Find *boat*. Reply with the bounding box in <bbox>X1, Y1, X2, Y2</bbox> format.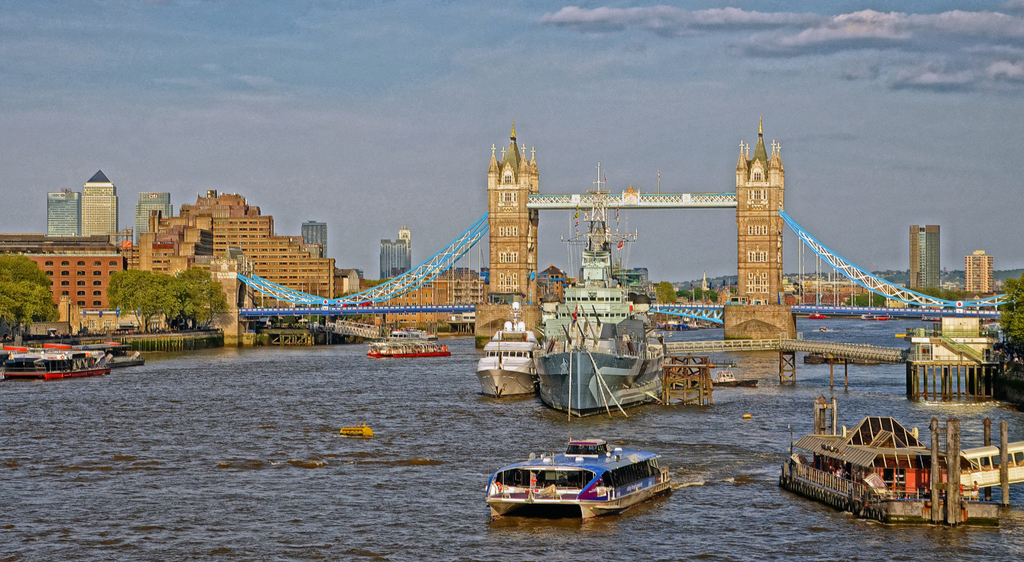
<bbox>81, 342, 144, 367</bbox>.
